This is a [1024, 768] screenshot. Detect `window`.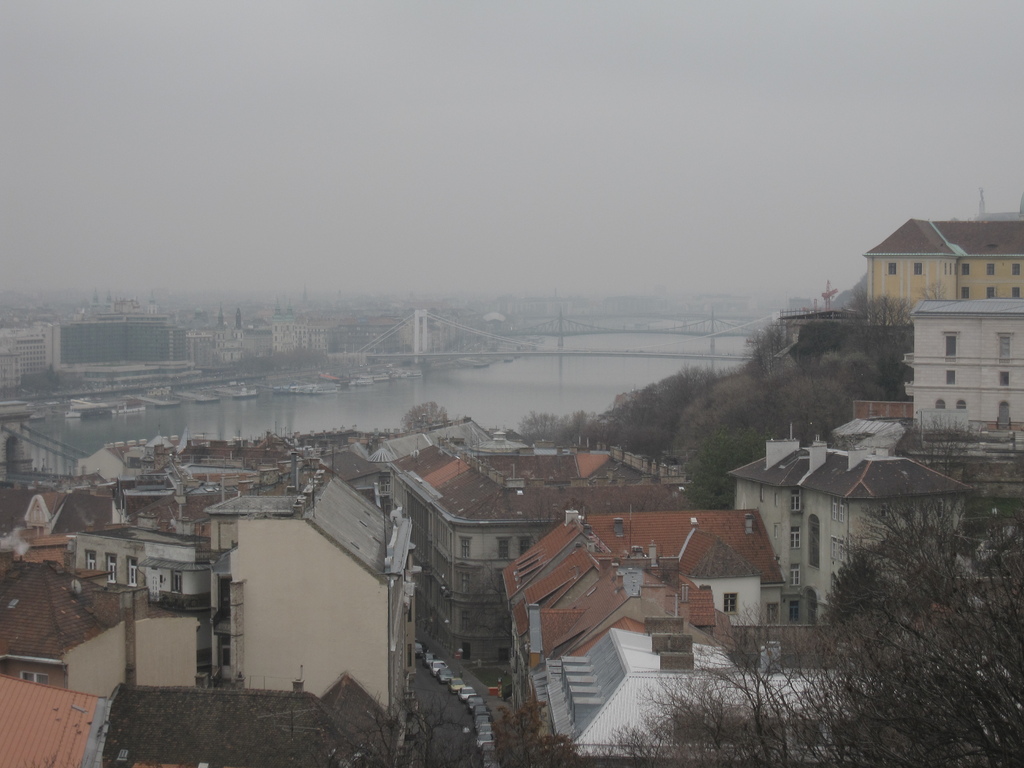
x1=831 y1=503 x2=844 y2=524.
